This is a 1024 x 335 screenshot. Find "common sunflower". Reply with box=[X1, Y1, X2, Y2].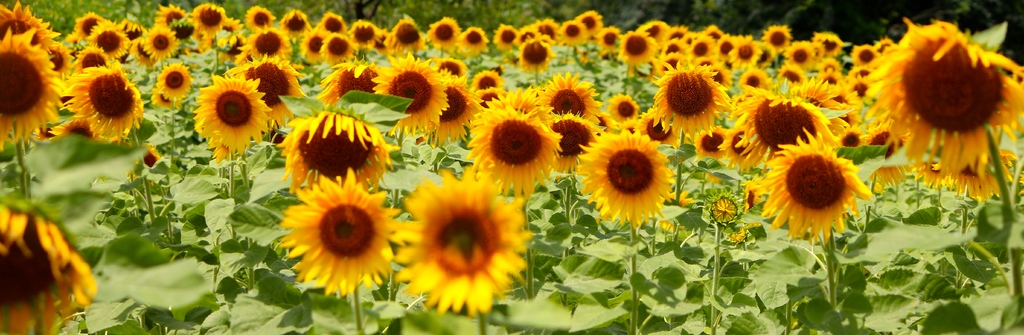
box=[469, 98, 564, 203].
